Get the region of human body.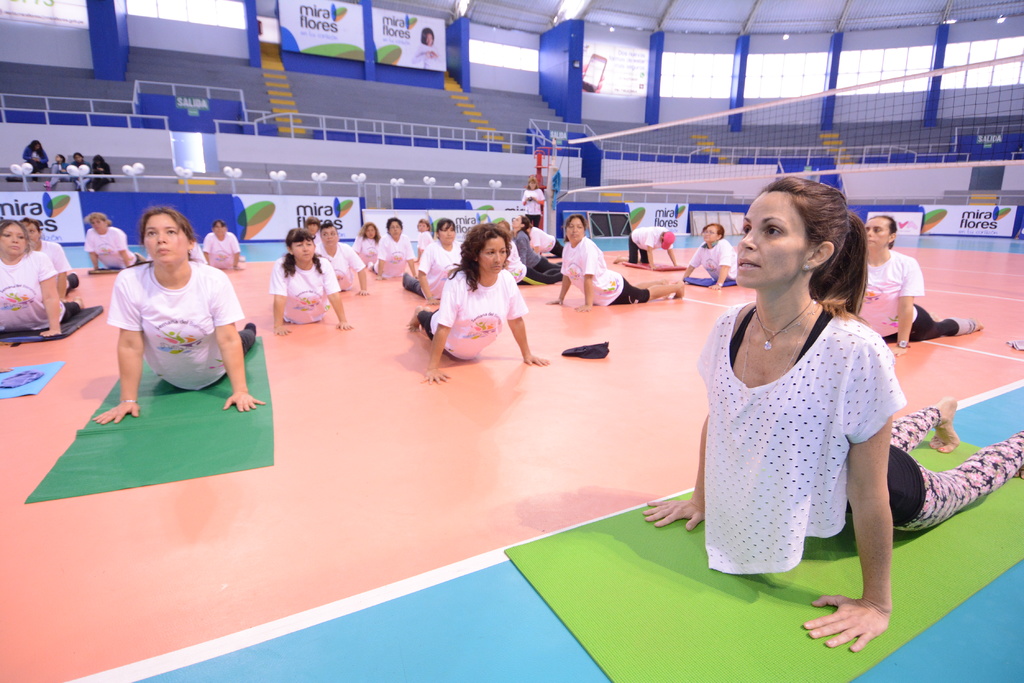
crop(200, 218, 242, 273).
